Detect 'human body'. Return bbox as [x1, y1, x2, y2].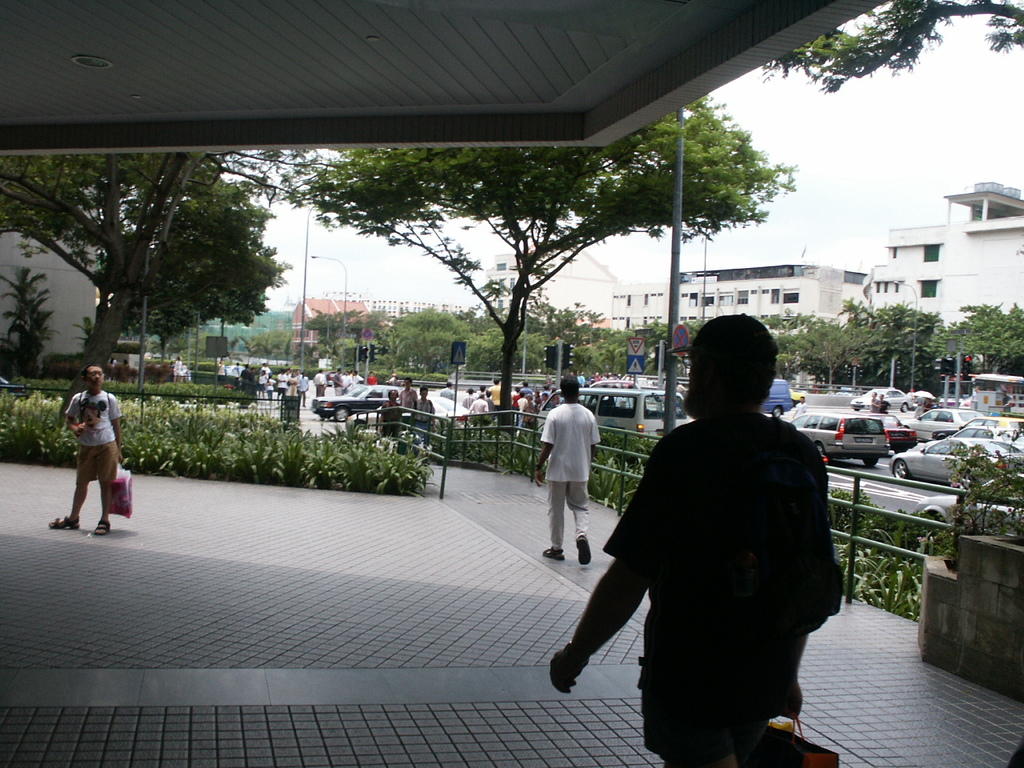
[397, 376, 417, 432].
